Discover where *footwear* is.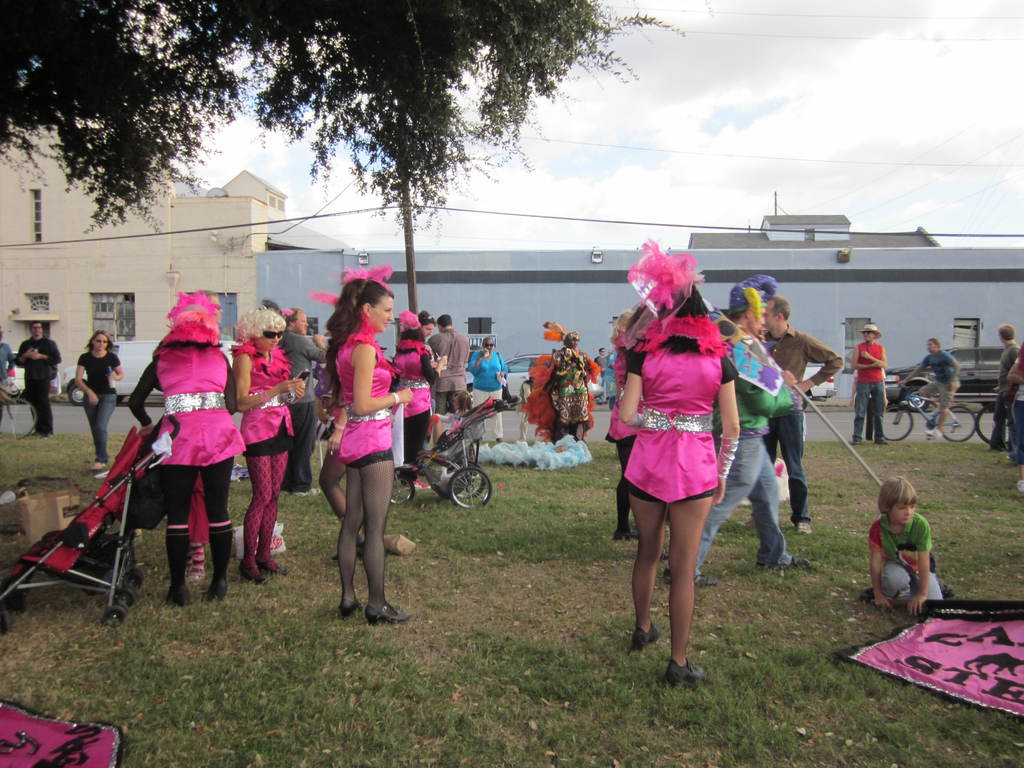
Discovered at bbox=(91, 461, 107, 479).
